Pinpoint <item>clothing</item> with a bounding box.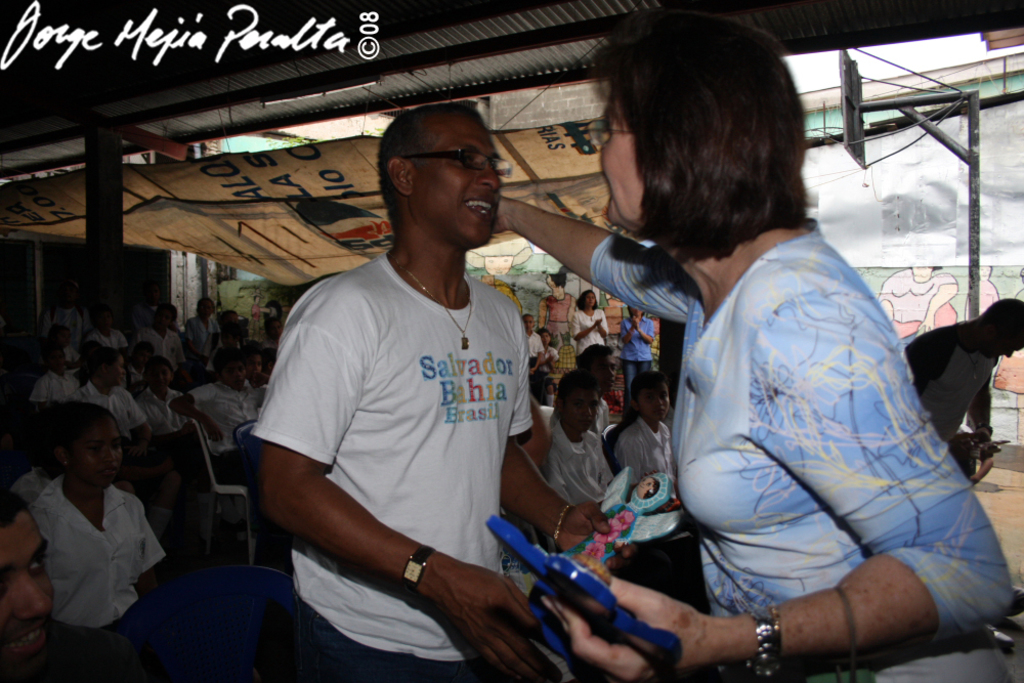
box(564, 307, 606, 358).
